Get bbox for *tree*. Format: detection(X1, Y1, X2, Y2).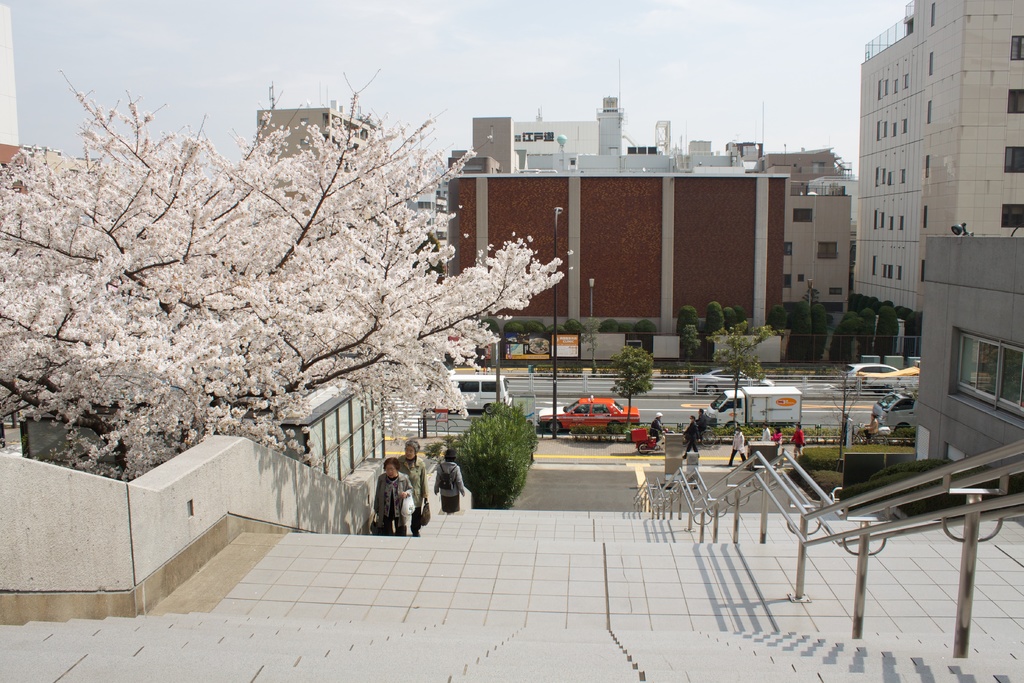
detection(709, 330, 776, 420).
